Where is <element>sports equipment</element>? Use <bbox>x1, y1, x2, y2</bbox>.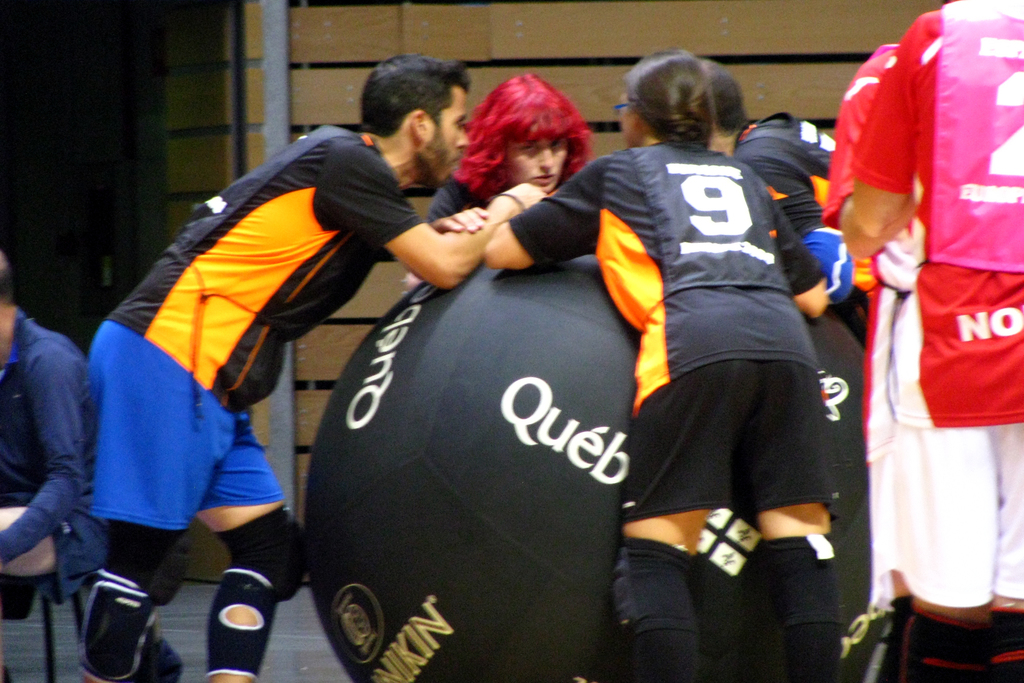
<bbox>213, 508, 312, 600</bbox>.
